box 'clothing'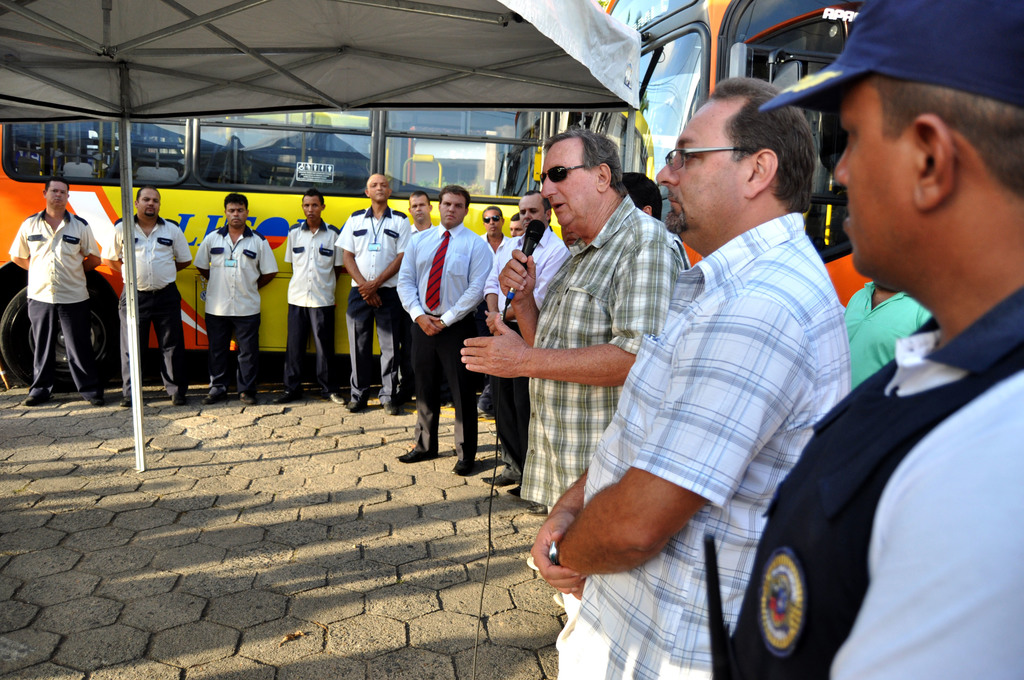
{"x1": 531, "y1": 75, "x2": 852, "y2": 679}
